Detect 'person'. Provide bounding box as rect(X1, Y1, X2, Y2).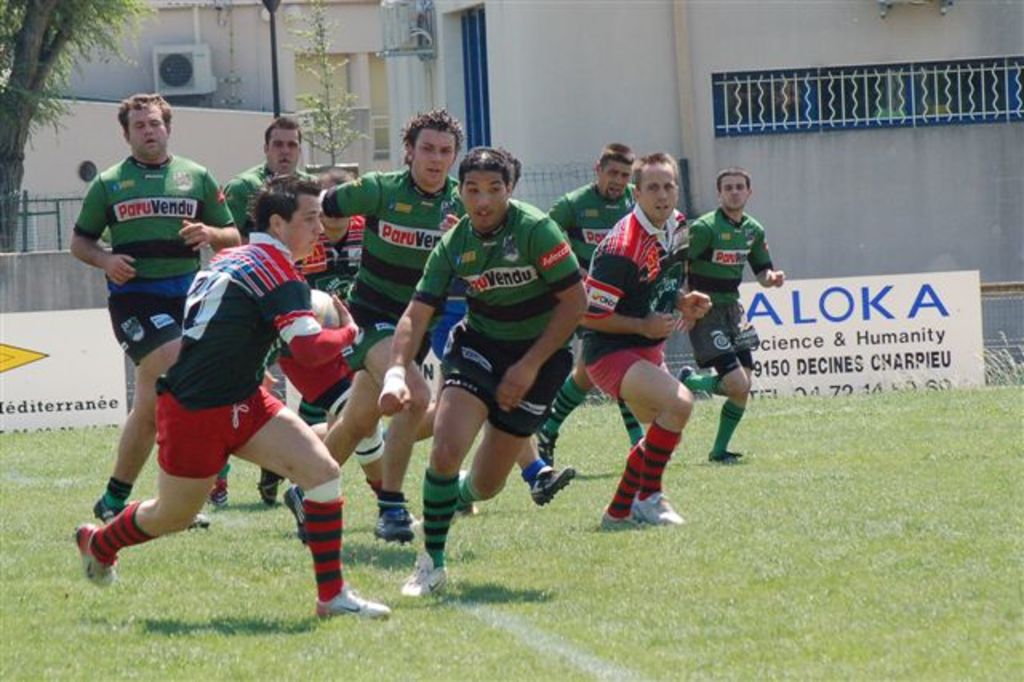
rect(682, 163, 782, 499).
